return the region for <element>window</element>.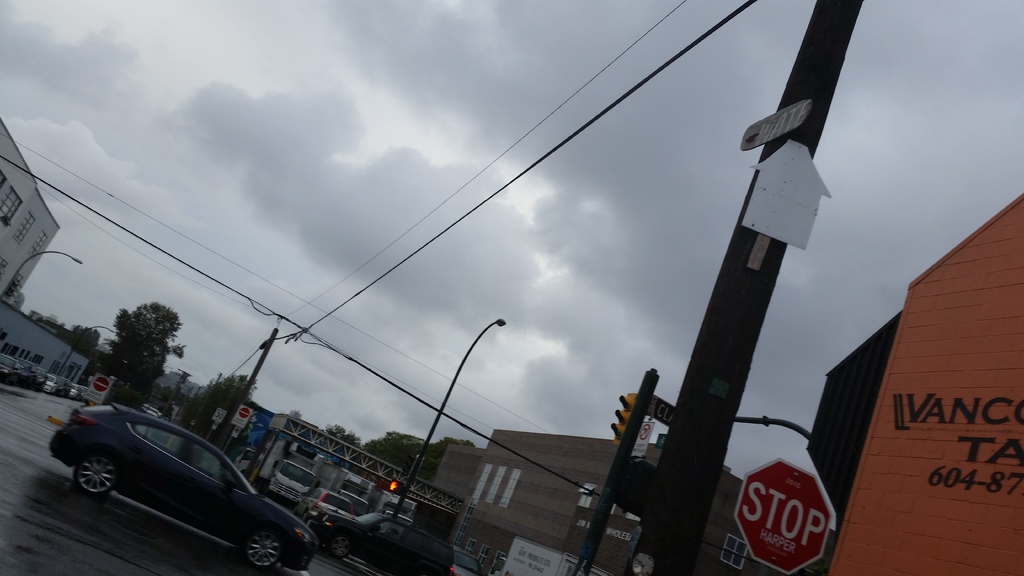
{"left": 470, "top": 464, "right": 493, "bottom": 503}.
